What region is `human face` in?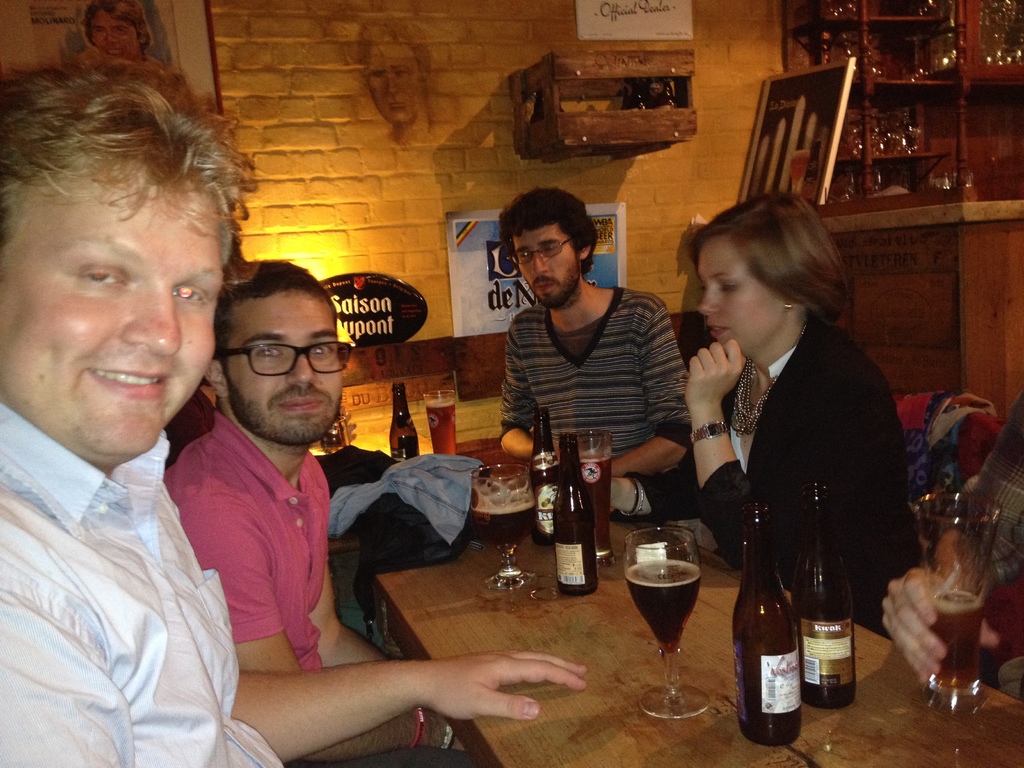
box(701, 246, 779, 349).
